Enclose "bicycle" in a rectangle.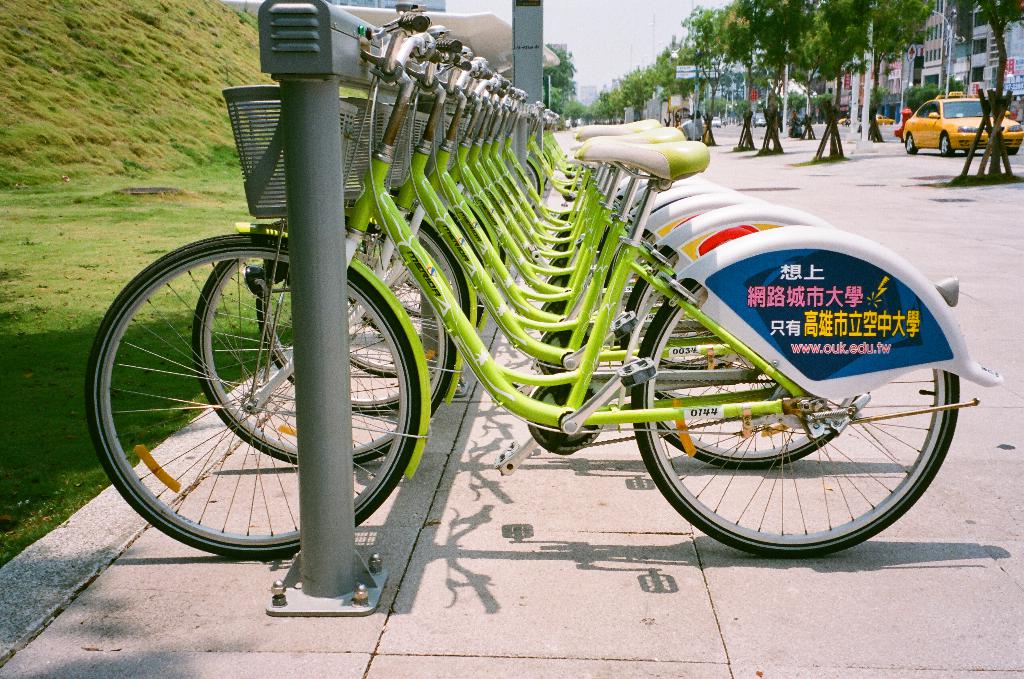
<bbox>337, 22, 707, 398</bbox>.
